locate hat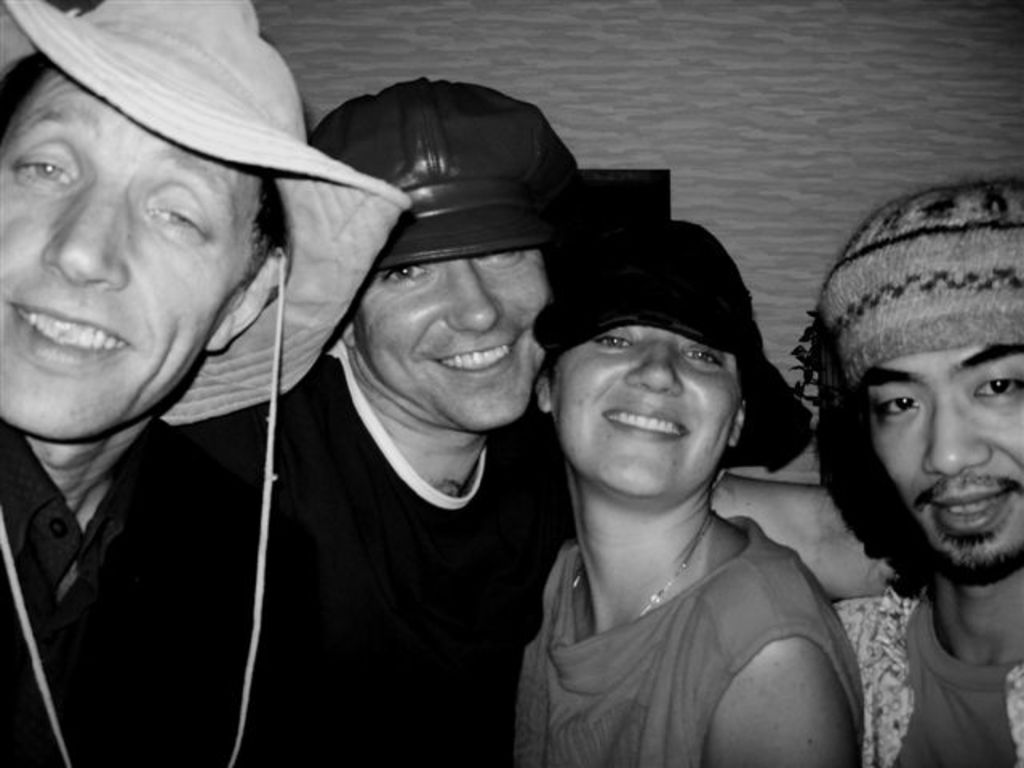
[0,0,408,766]
